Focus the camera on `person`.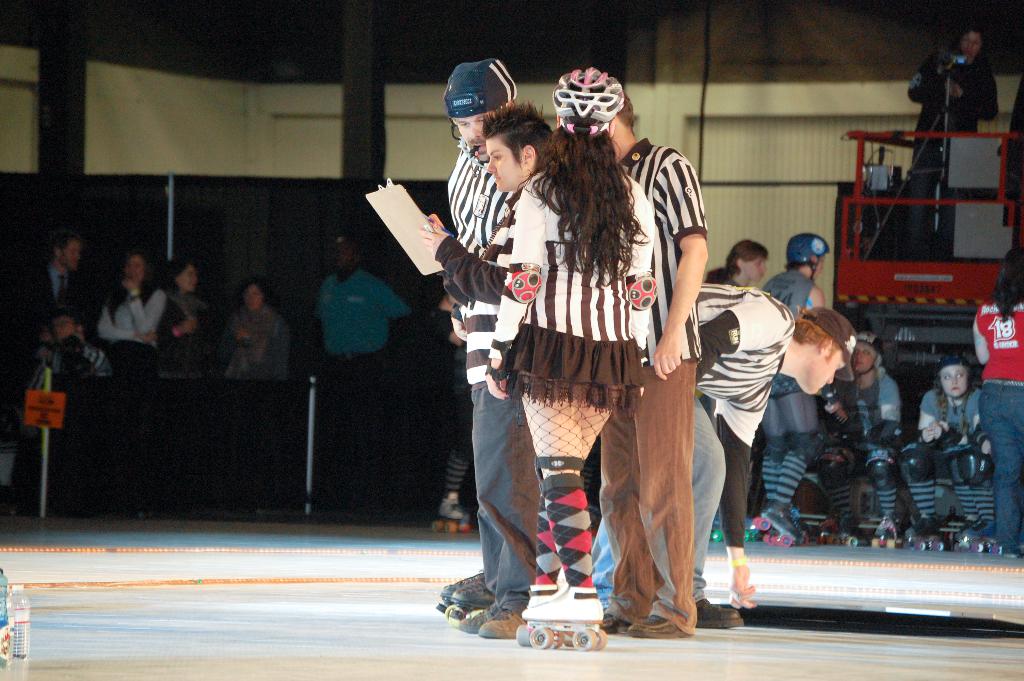
Focus region: x1=972 y1=263 x2=1023 y2=549.
